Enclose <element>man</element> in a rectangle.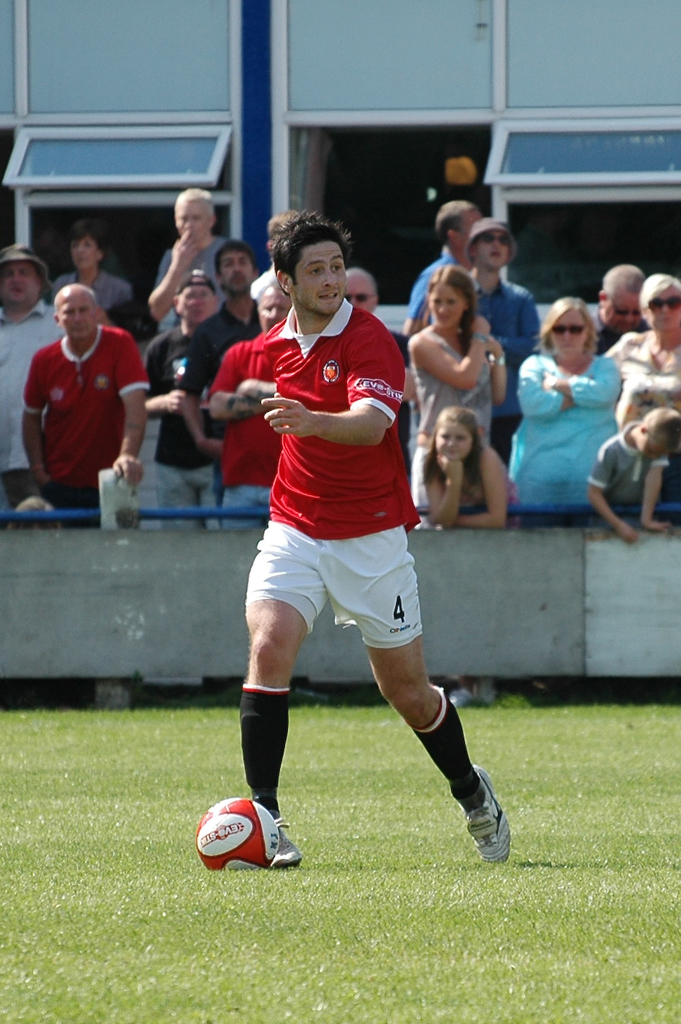
locate(466, 217, 545, 457).
